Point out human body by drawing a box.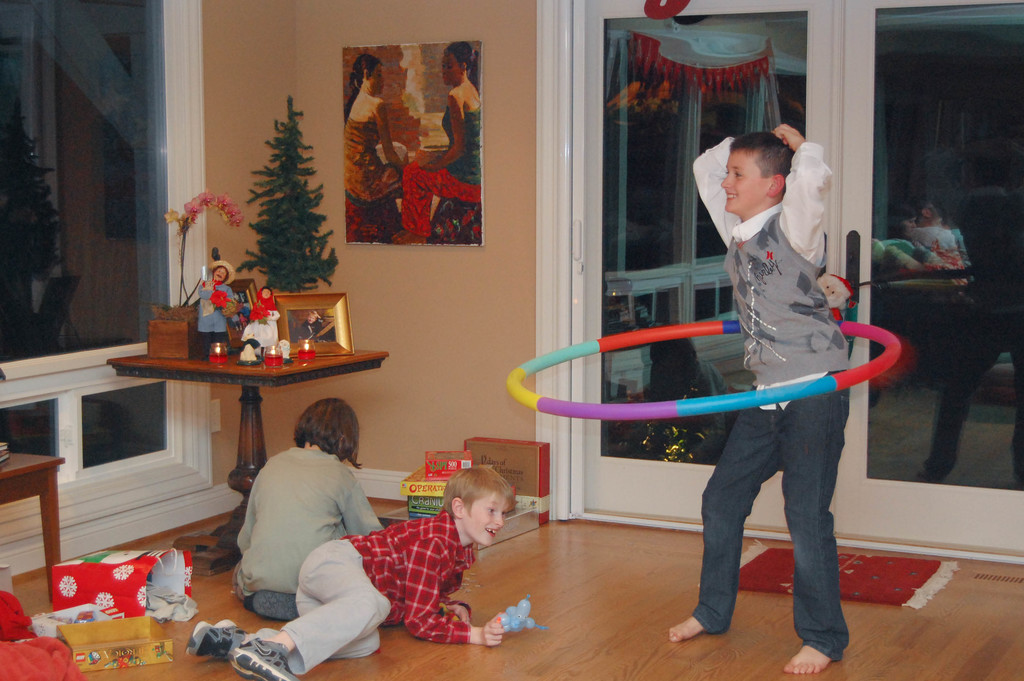
664,118,847,679.
